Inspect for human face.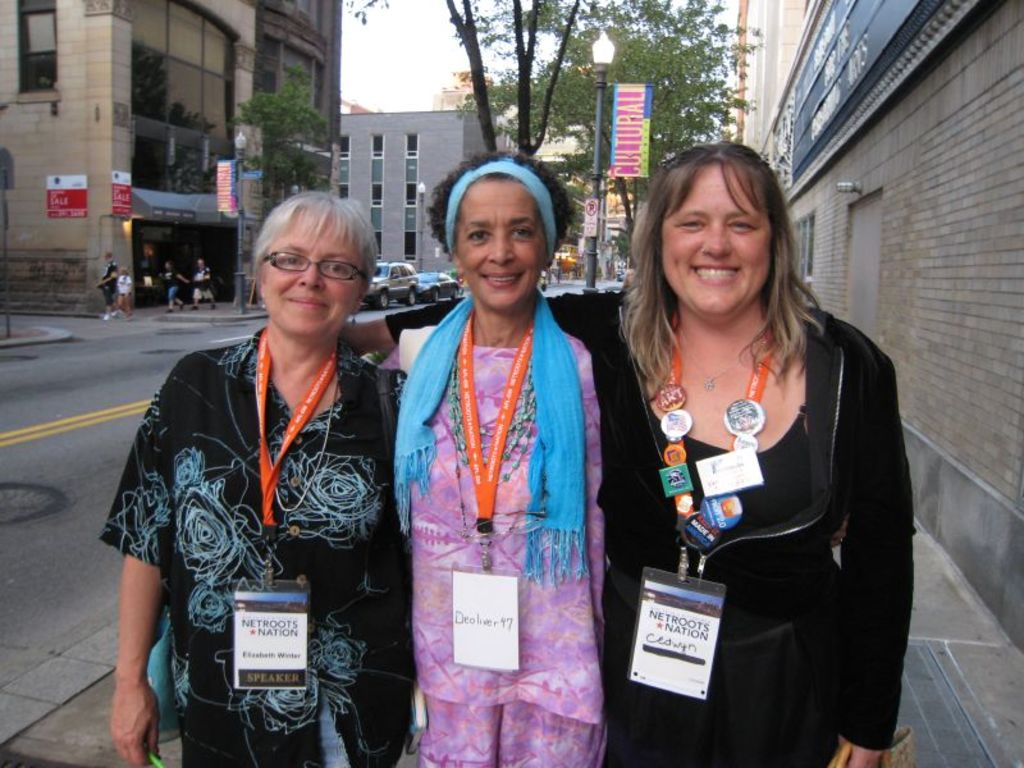
Inspection: l=264, t=204, r=361, b=339.
